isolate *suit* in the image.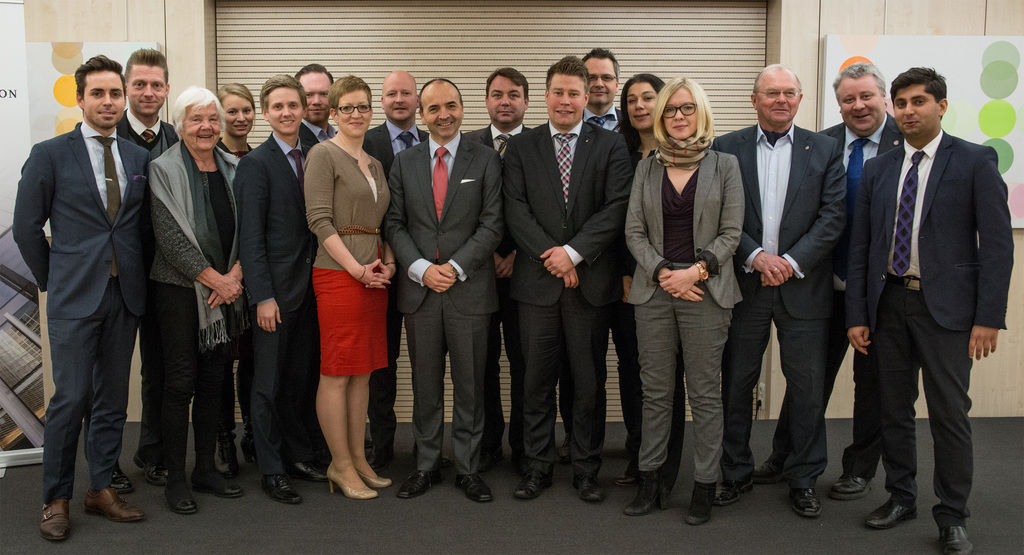
Isolated region: x1=232, y1=131, x2=314, y2=474.
